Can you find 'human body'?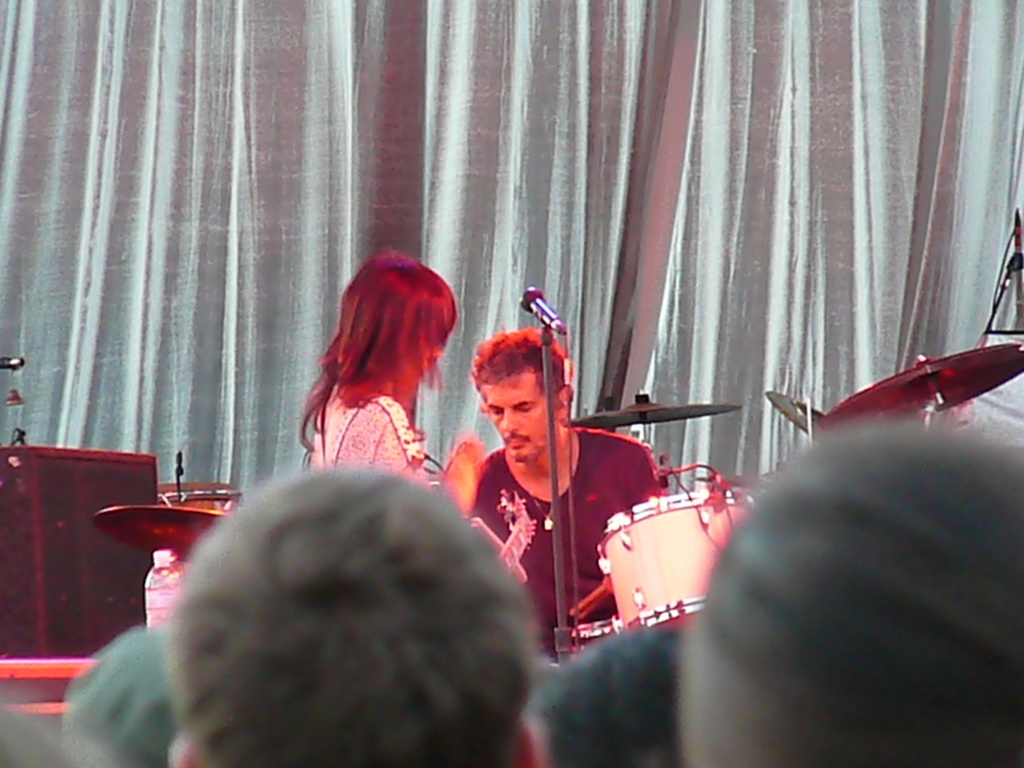
Yes, bounding box: 466/318/670/670.
